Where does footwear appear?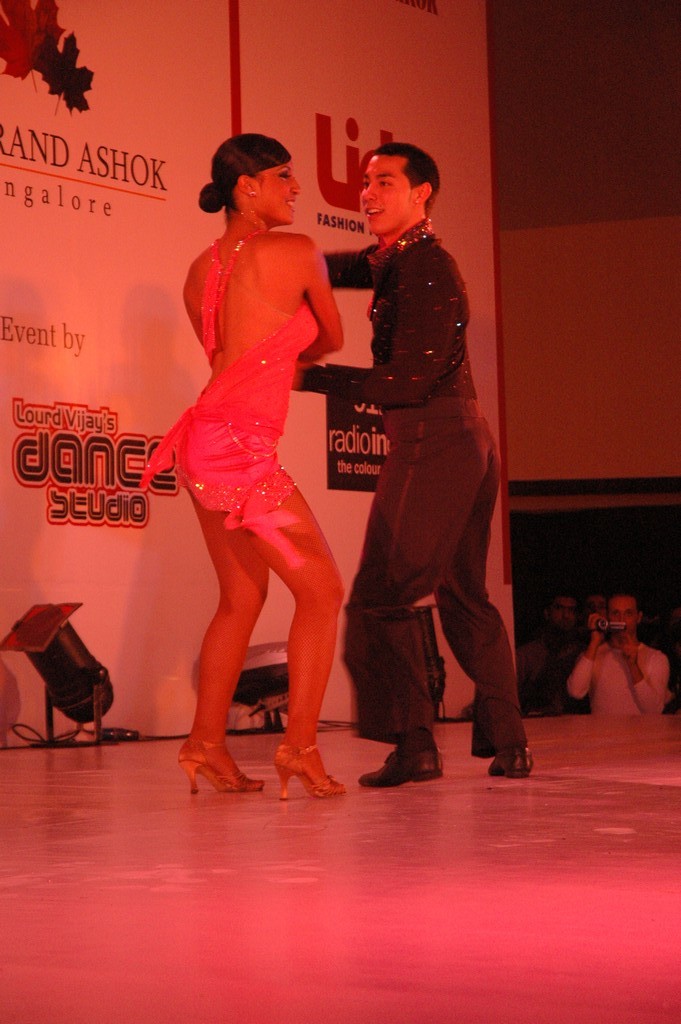
Appears at (left=170, top=745, right=272, bottom=799).
